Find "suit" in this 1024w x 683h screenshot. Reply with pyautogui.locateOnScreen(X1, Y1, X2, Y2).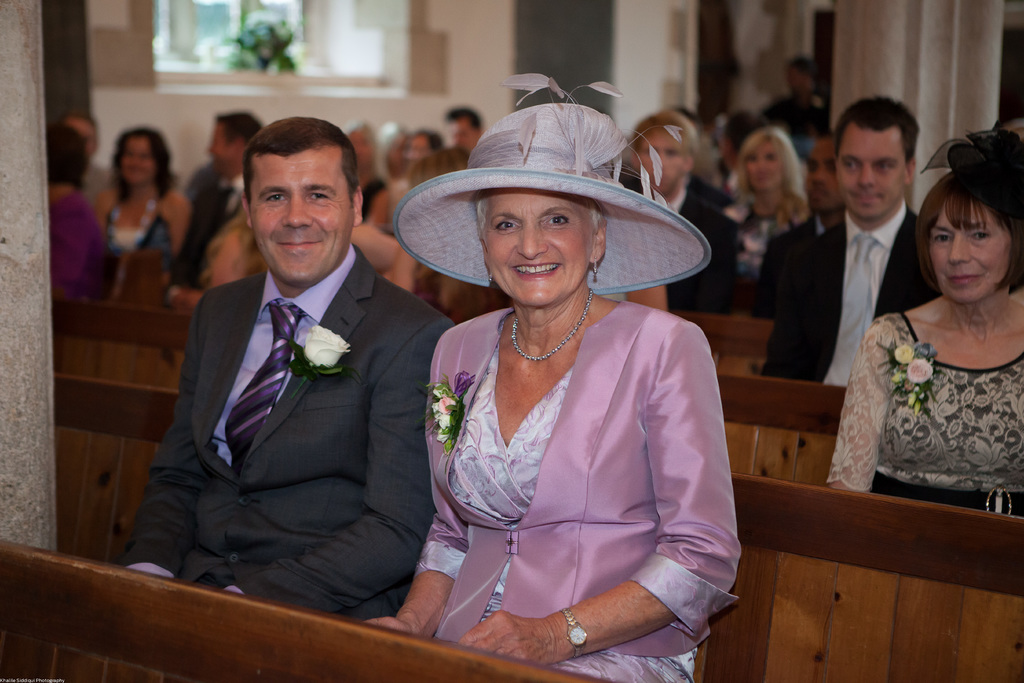
pyautogui.locateOnScreen(136, 111, 452, 620).
